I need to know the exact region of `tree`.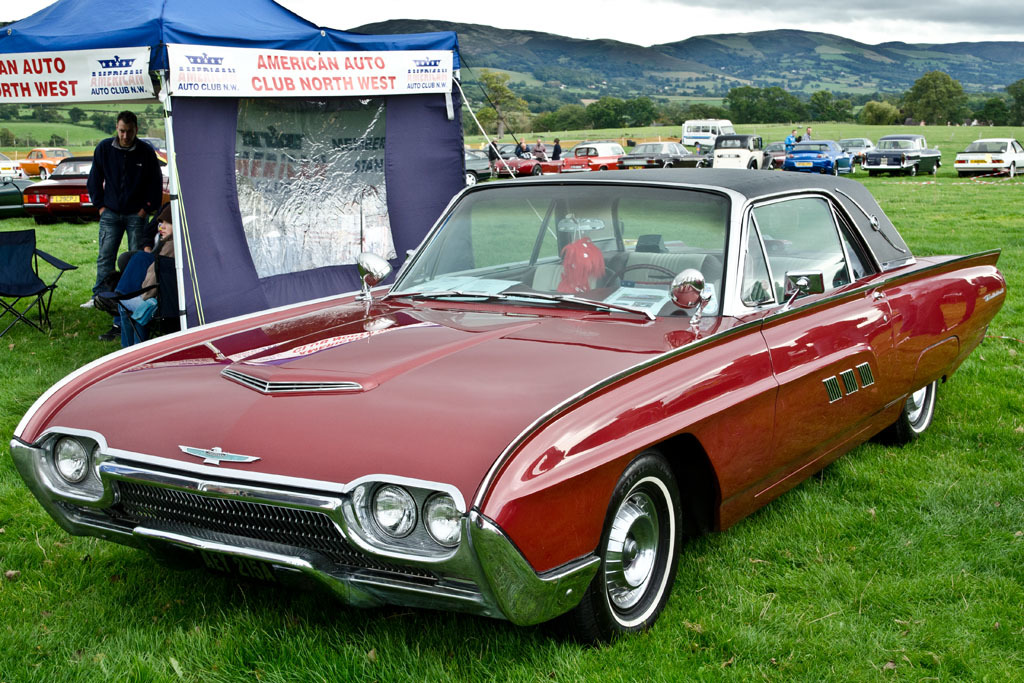
Region: <box>726,85,805,121</box>.
